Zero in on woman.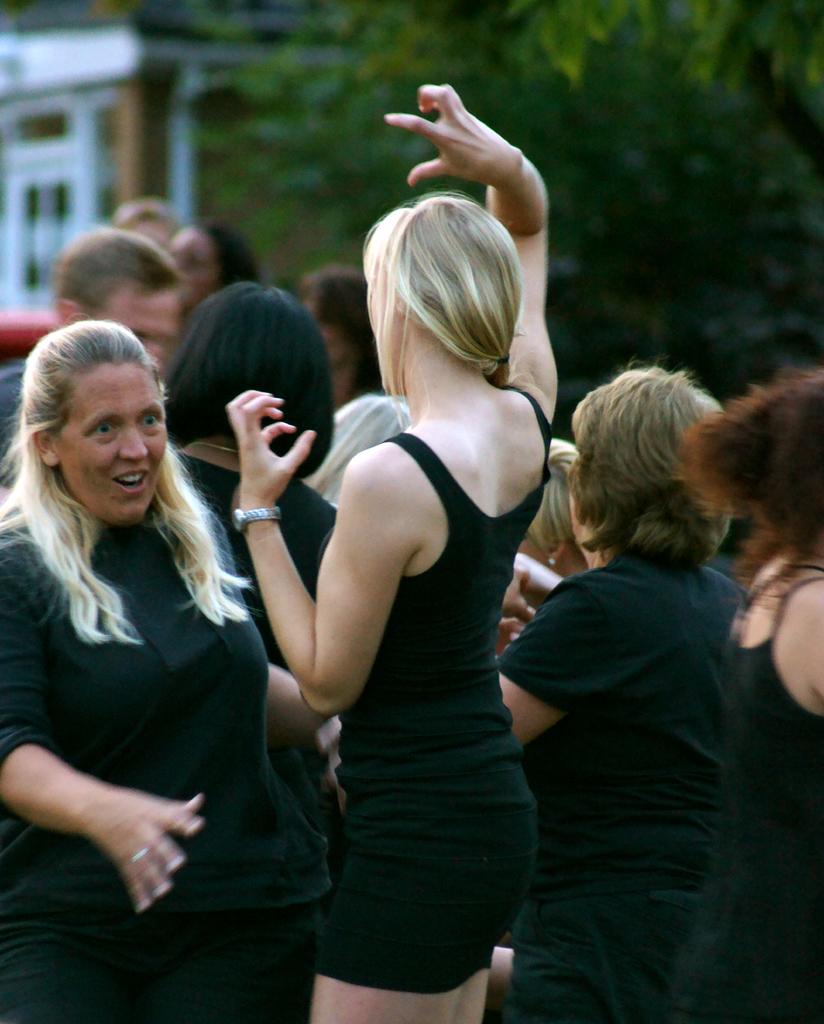
Zeroed in: left=492, top=359, right=733, bottom=1023.
